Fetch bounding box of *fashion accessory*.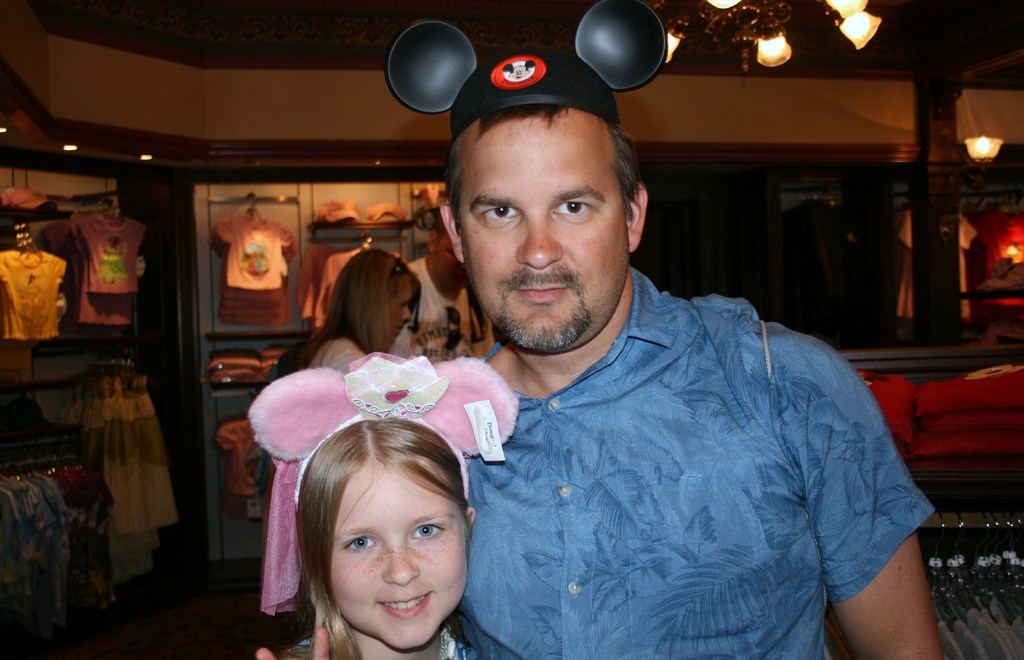
Bbox: <bbox>244, 345, 519, 616</bbox>.
